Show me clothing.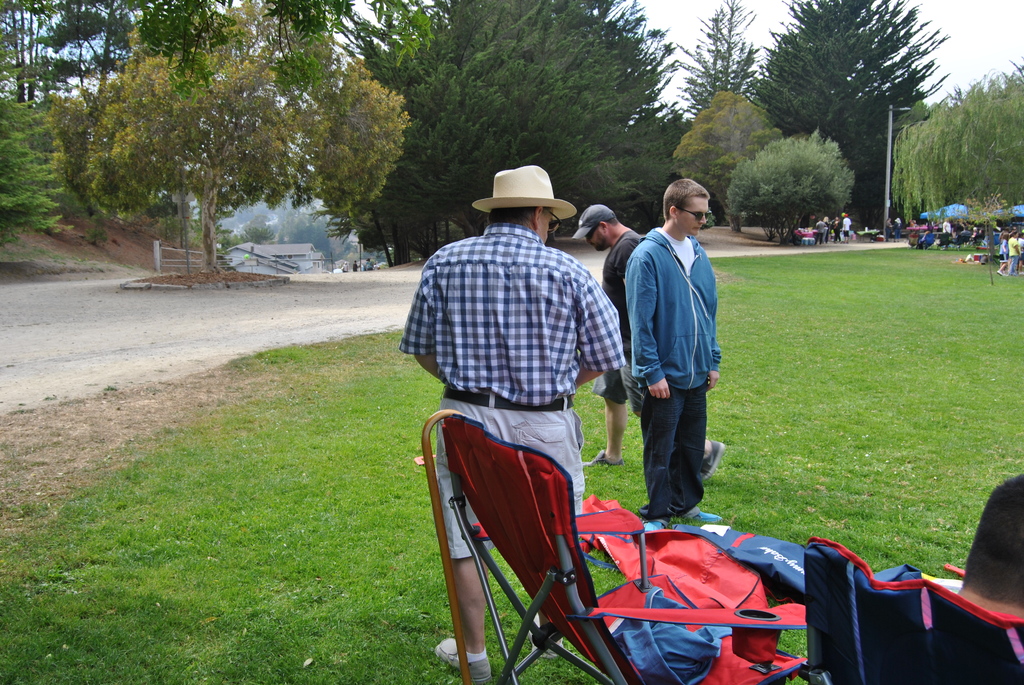
clothing is here: 894,571,1023,684.
